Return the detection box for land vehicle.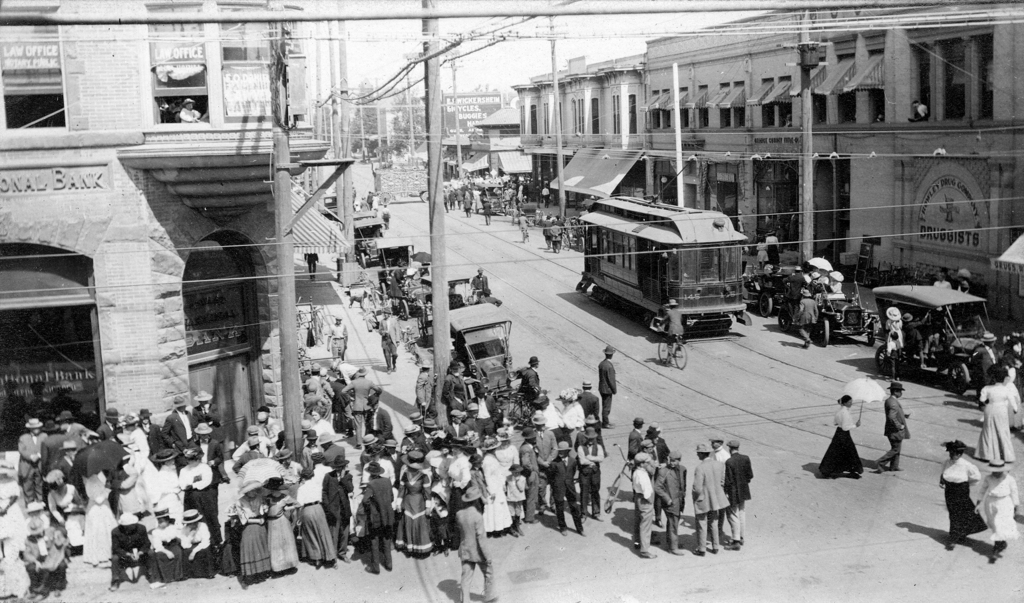
[left=743, top=266, right=800, bottom=317].
